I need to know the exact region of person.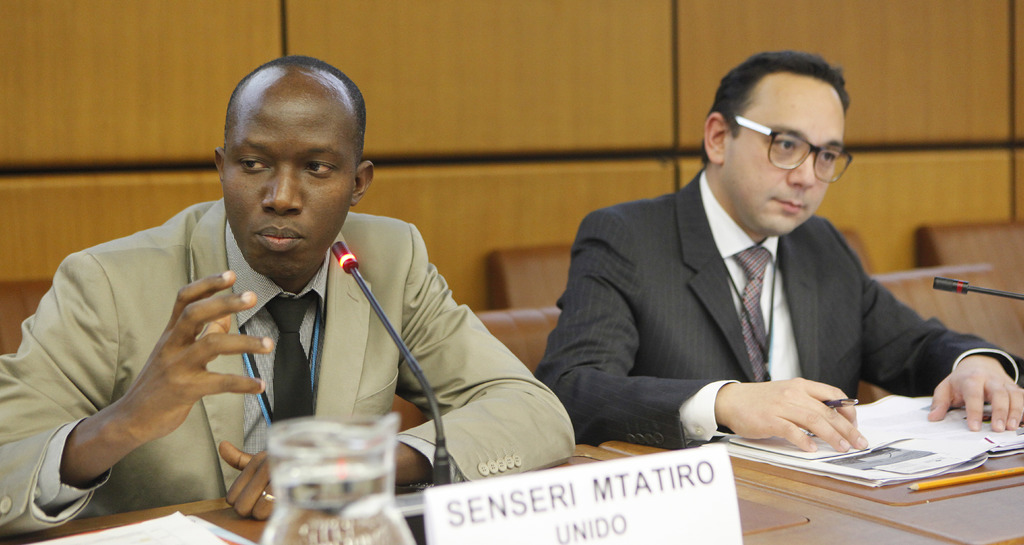
Region: rect(539, 50, 966, 473).
